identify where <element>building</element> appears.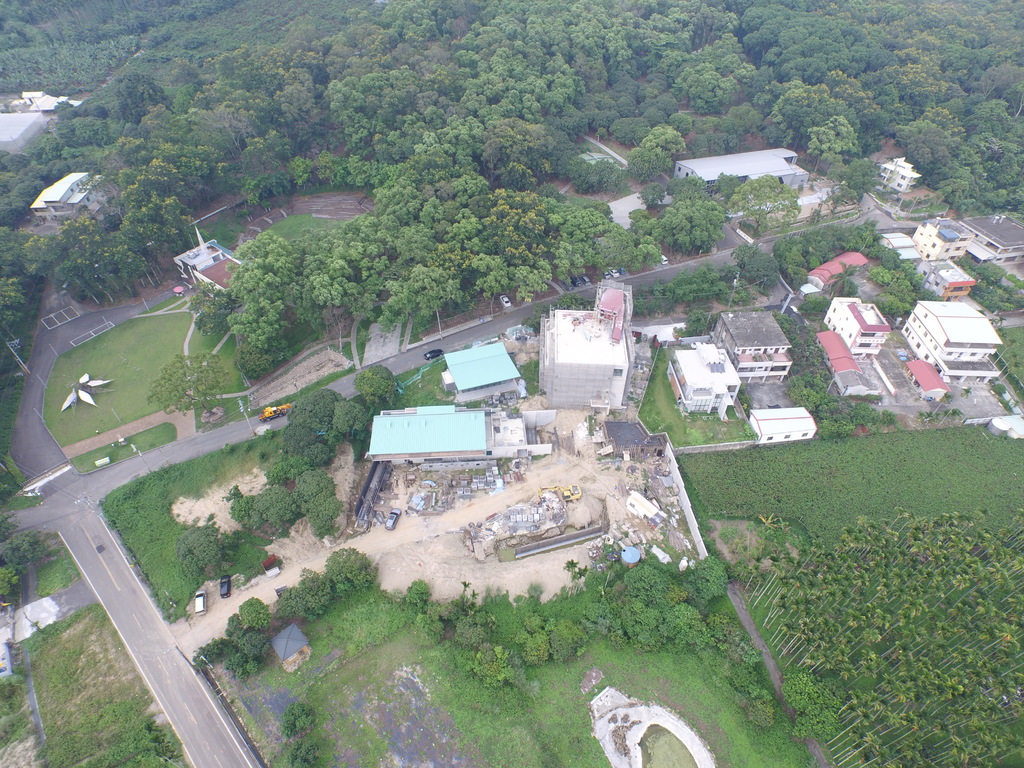
Appears at crop(24, 171, 104, 221).
